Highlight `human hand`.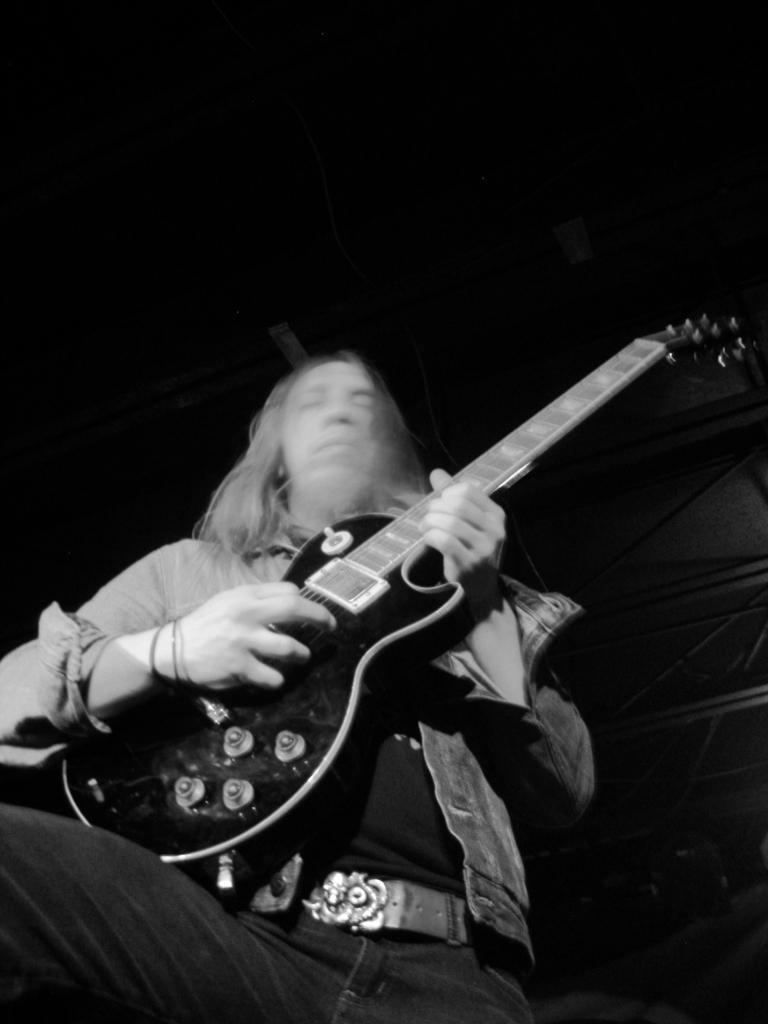
Highlighted region: [left=144, top=559, right=338, bottom=721].
